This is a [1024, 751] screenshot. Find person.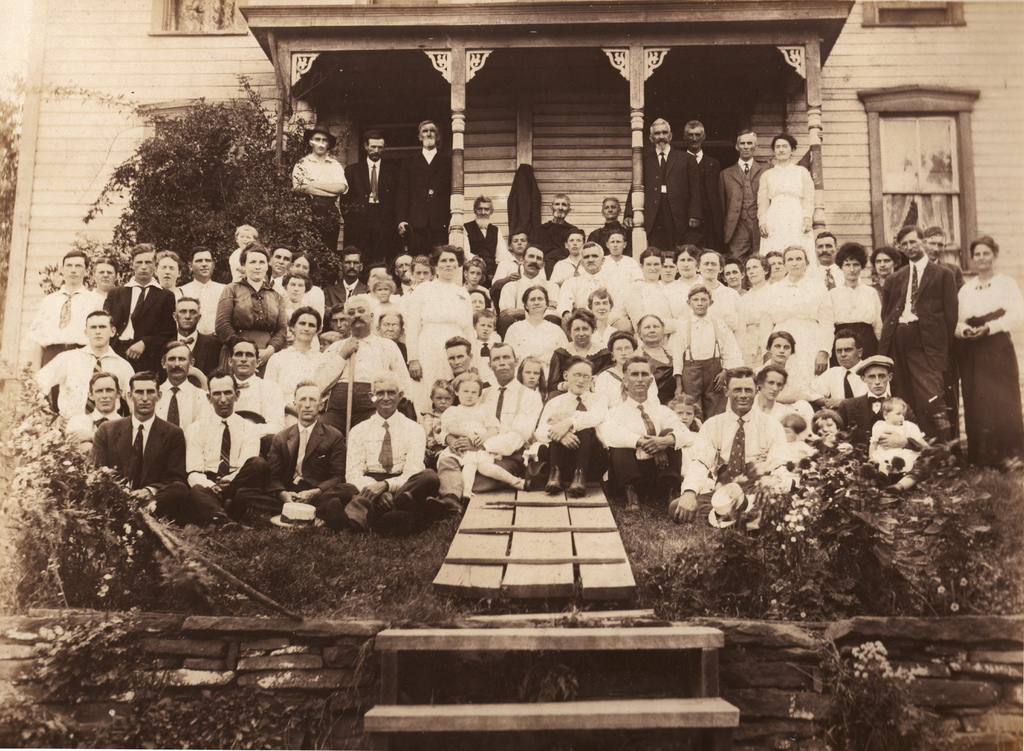
Bounding box: {"x1": 700, "y1": 252, "x2": 745, "y2": 336}.
